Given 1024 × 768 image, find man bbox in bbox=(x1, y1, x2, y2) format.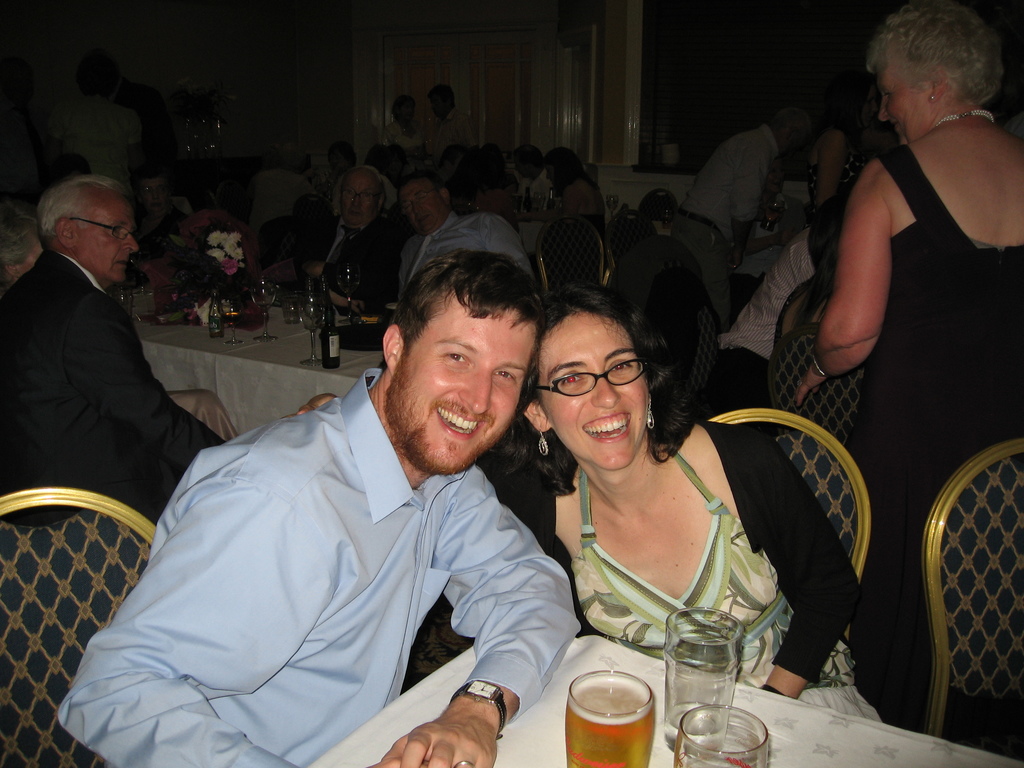
bbox=(0, 171, 339, 534).
